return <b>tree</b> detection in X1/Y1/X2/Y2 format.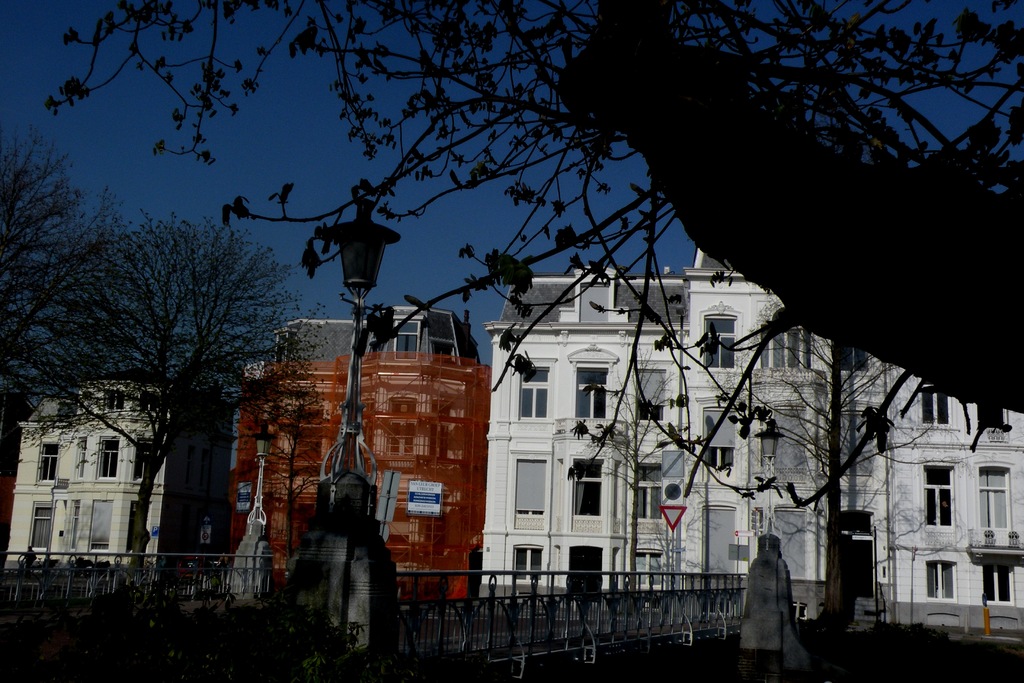
36/0/1023/502.
